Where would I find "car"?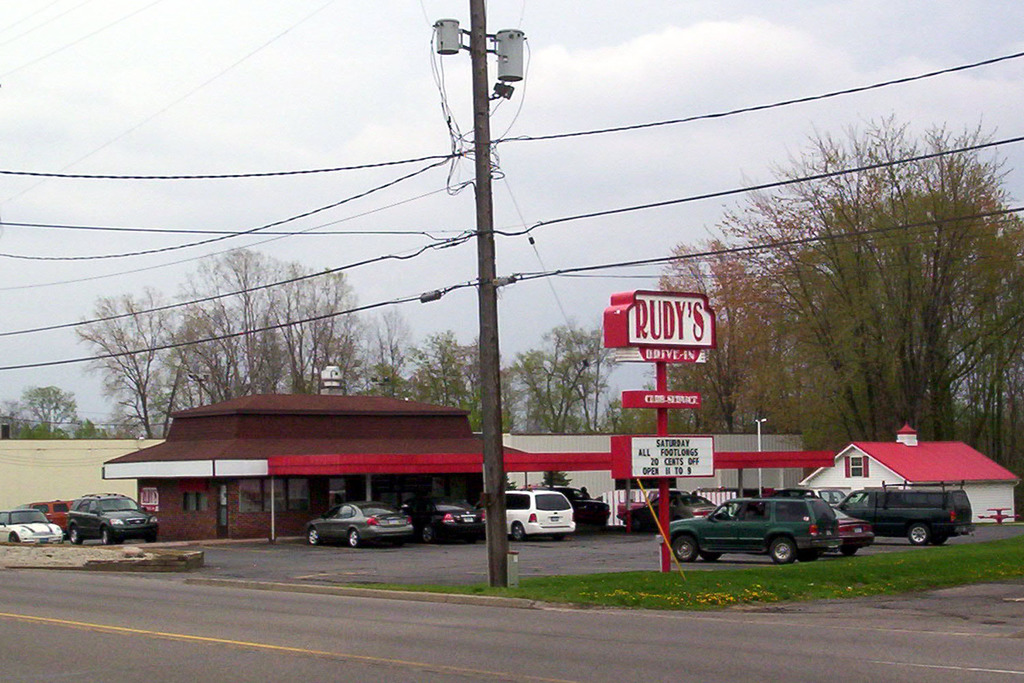
At {"left": 411, "top": 498, "right": 494, "bottom": 549}.
